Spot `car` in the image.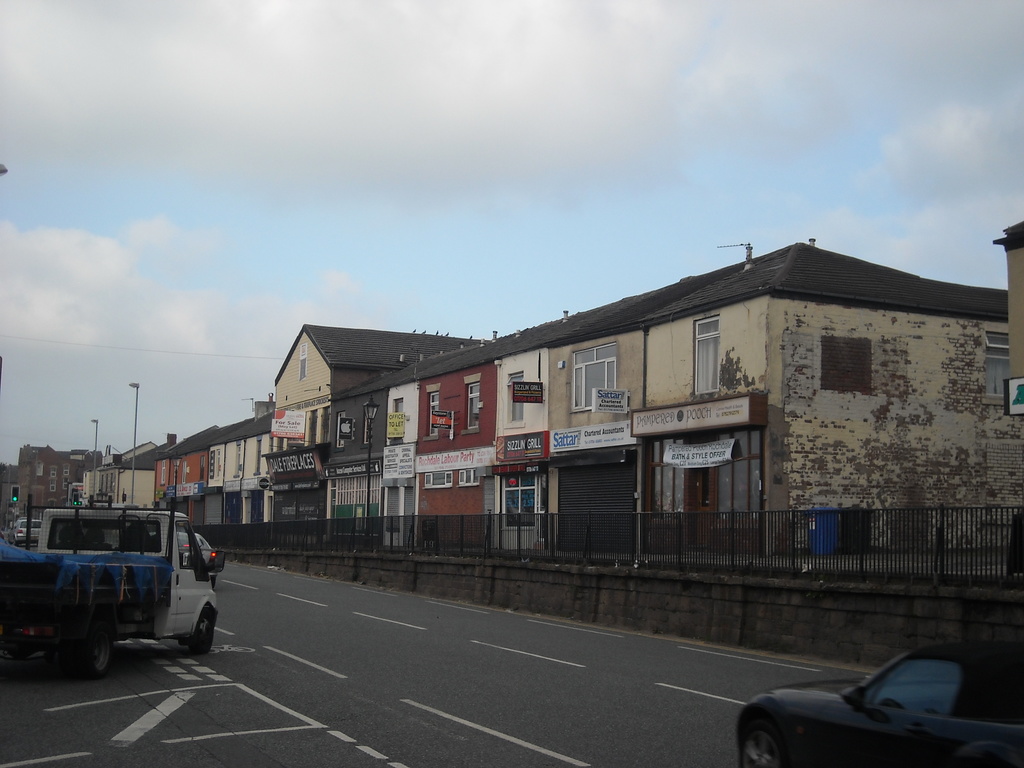
`car` found at bbox=(5, 522, 41, 545).
